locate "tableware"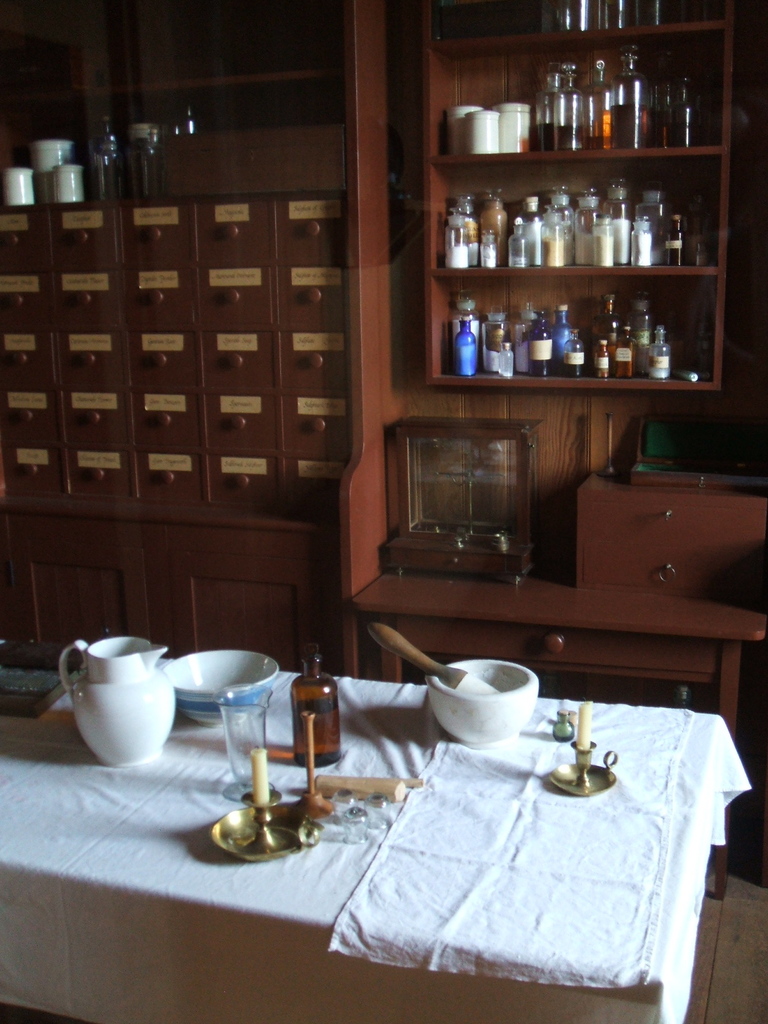
{"x1": 214, "y1": 686, "x2": 273, "y2": 784}
